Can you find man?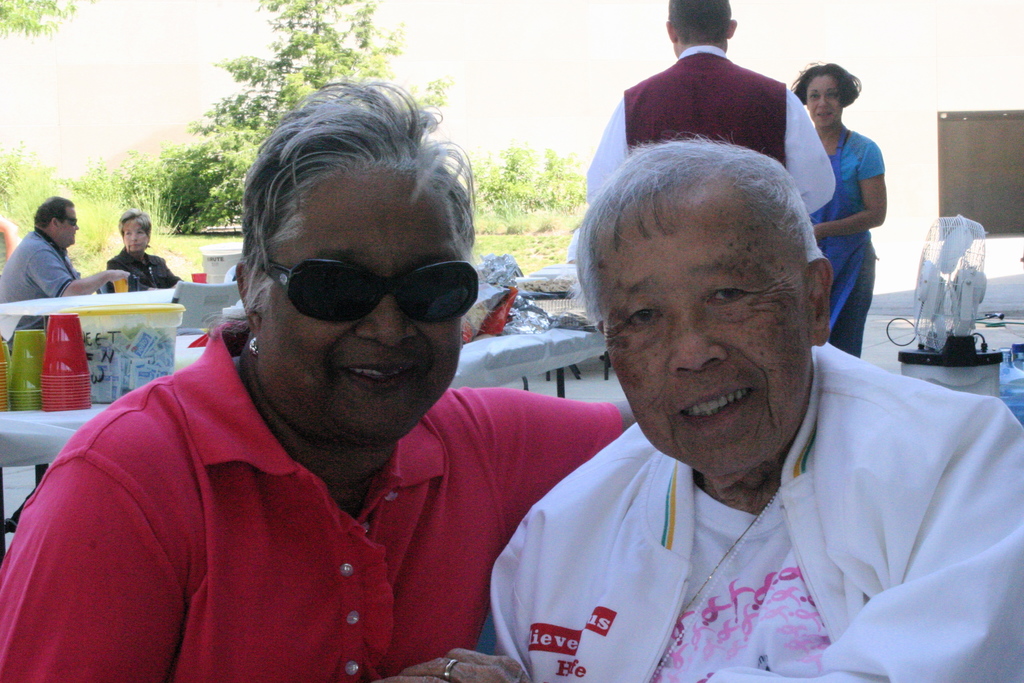
Yes, bounding box: rect(46, 124, 653, 678).
